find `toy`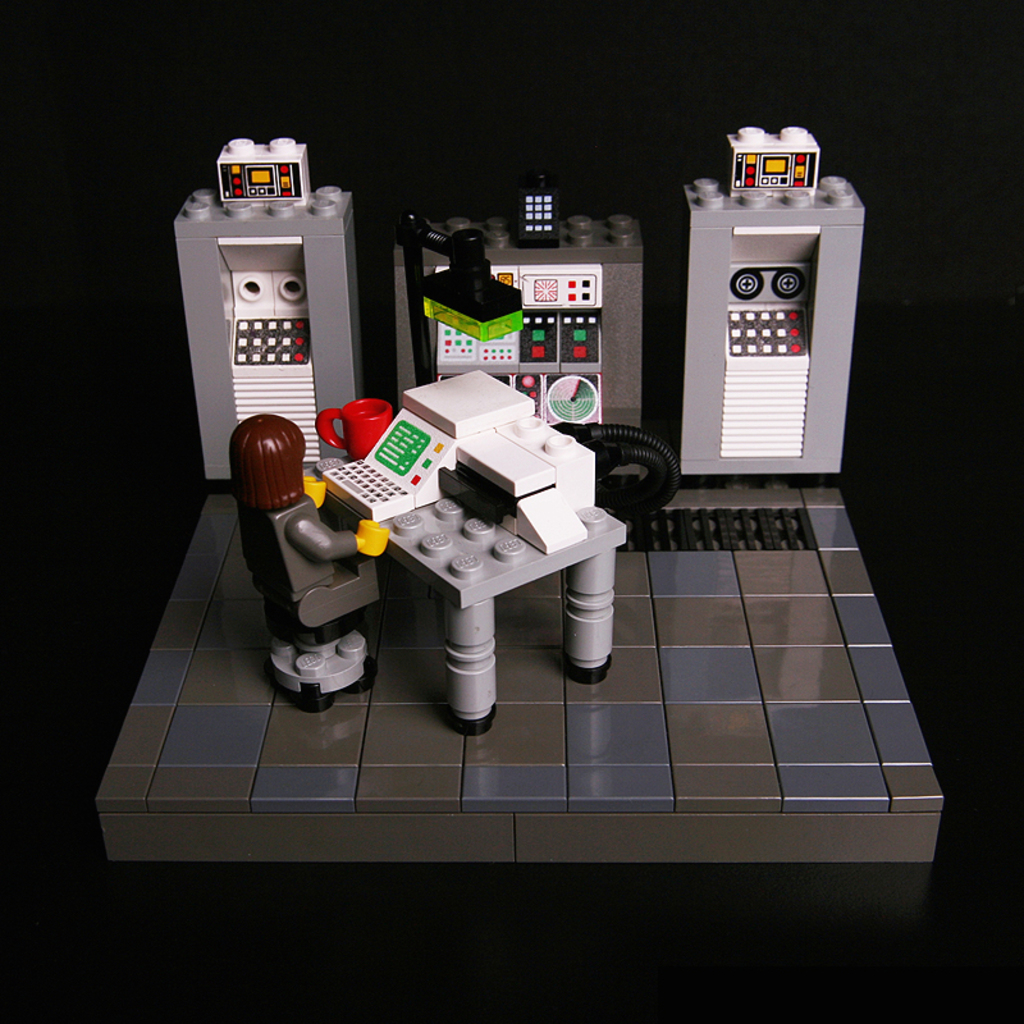
bbox=[218, 411, 385, 707]
